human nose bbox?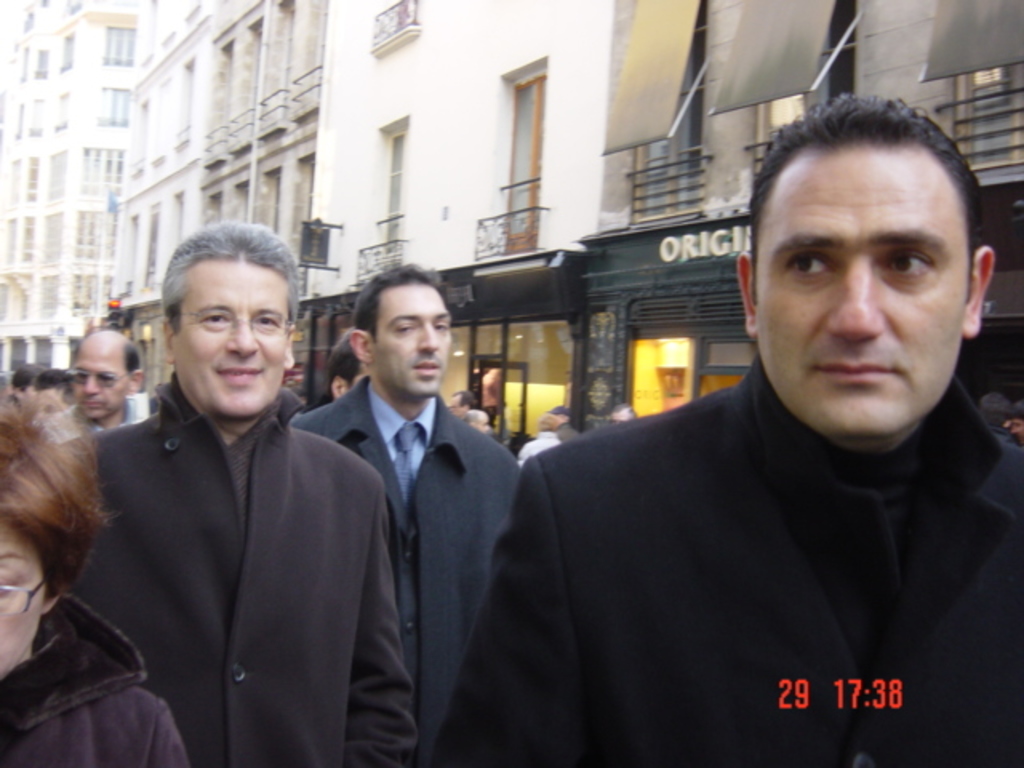
detection(826, 253, 901, 341)
